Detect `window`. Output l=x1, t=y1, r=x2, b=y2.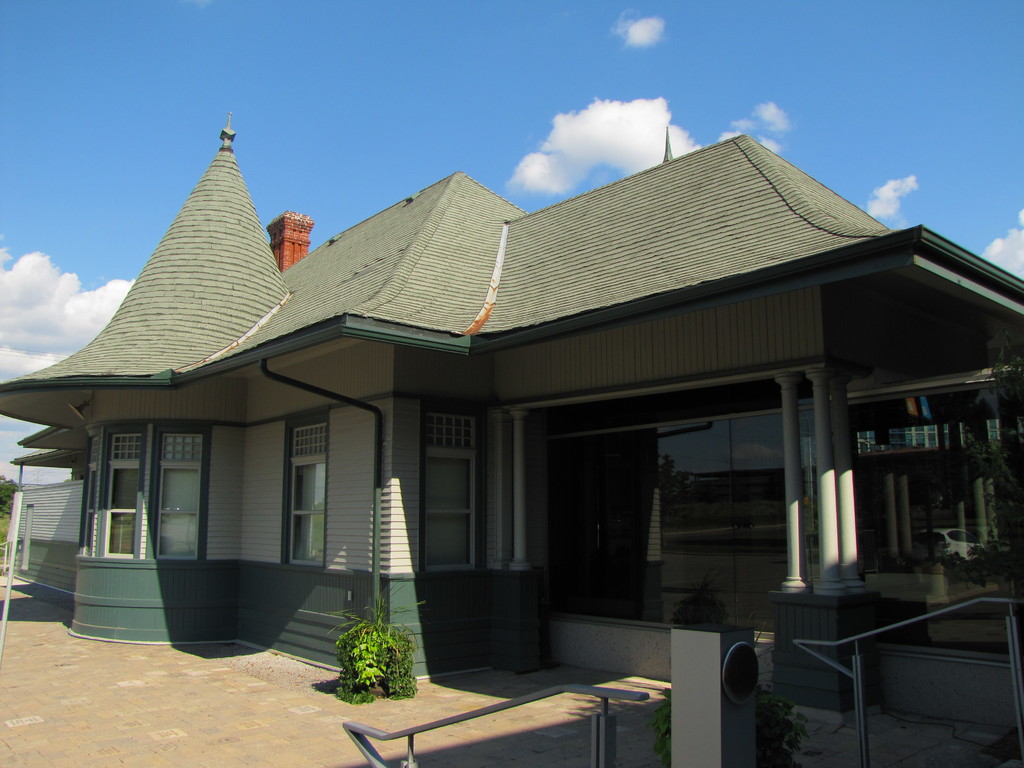
l=283, t=415, r=326, b=563.
